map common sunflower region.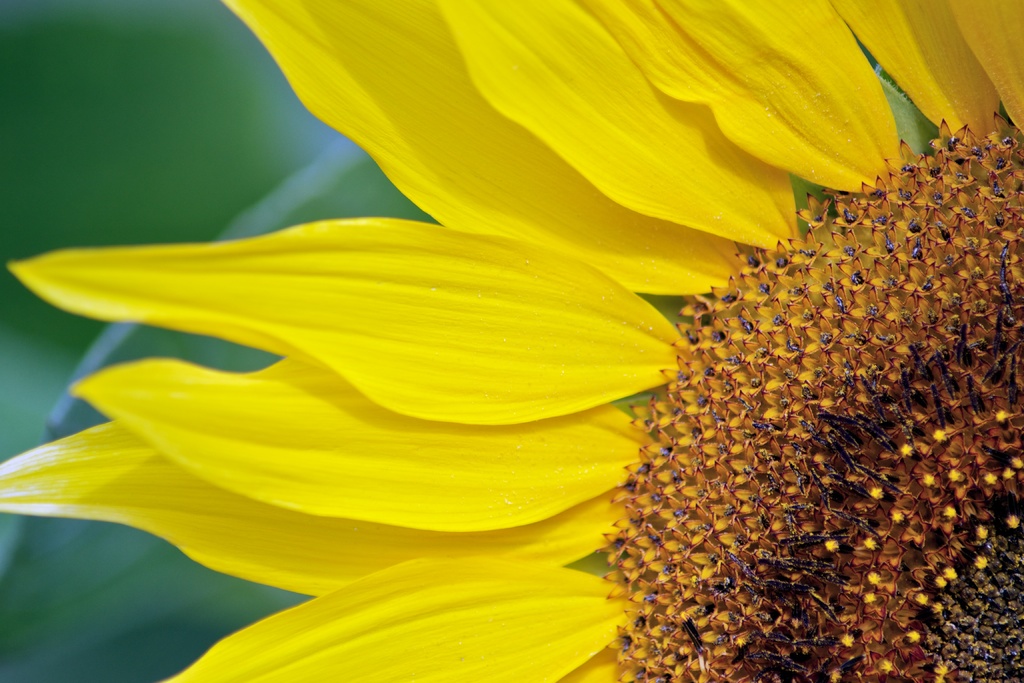
Mapped to detection(0, 0, 1023, 682).
